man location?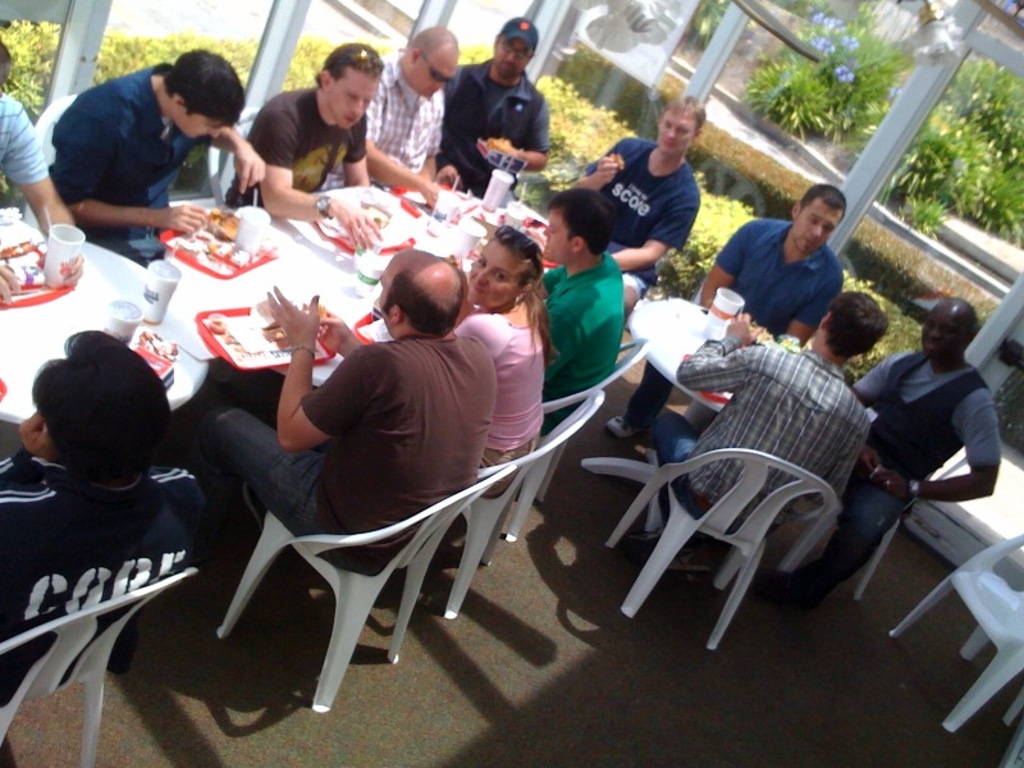
<region>652, 287, 879, 581</region>
